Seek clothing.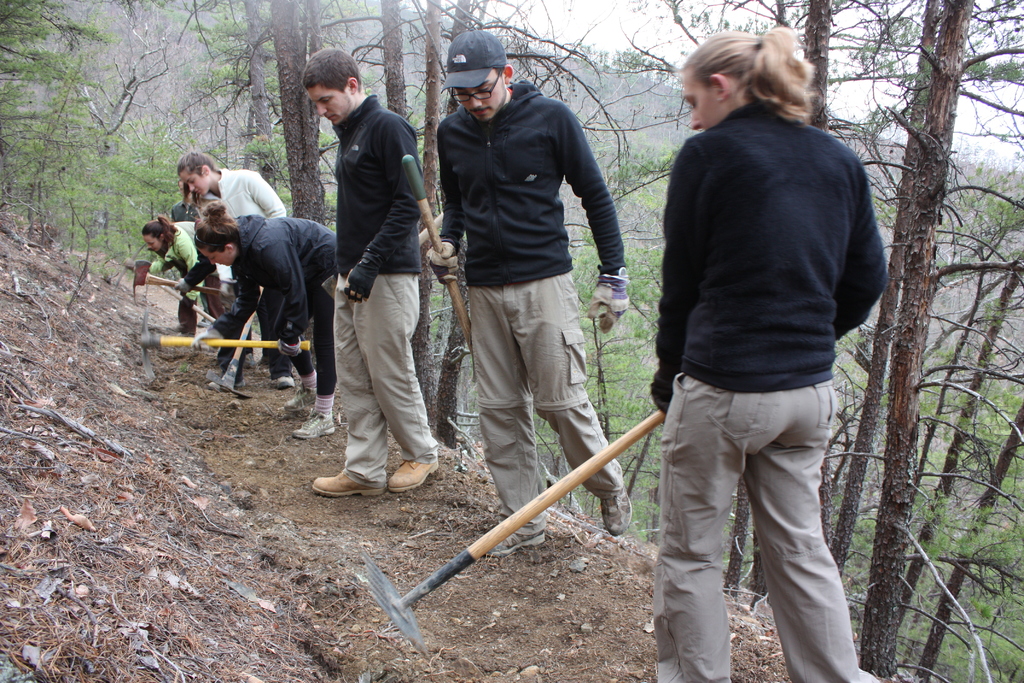
(left=148, top=220, right=226, bottom=335).
